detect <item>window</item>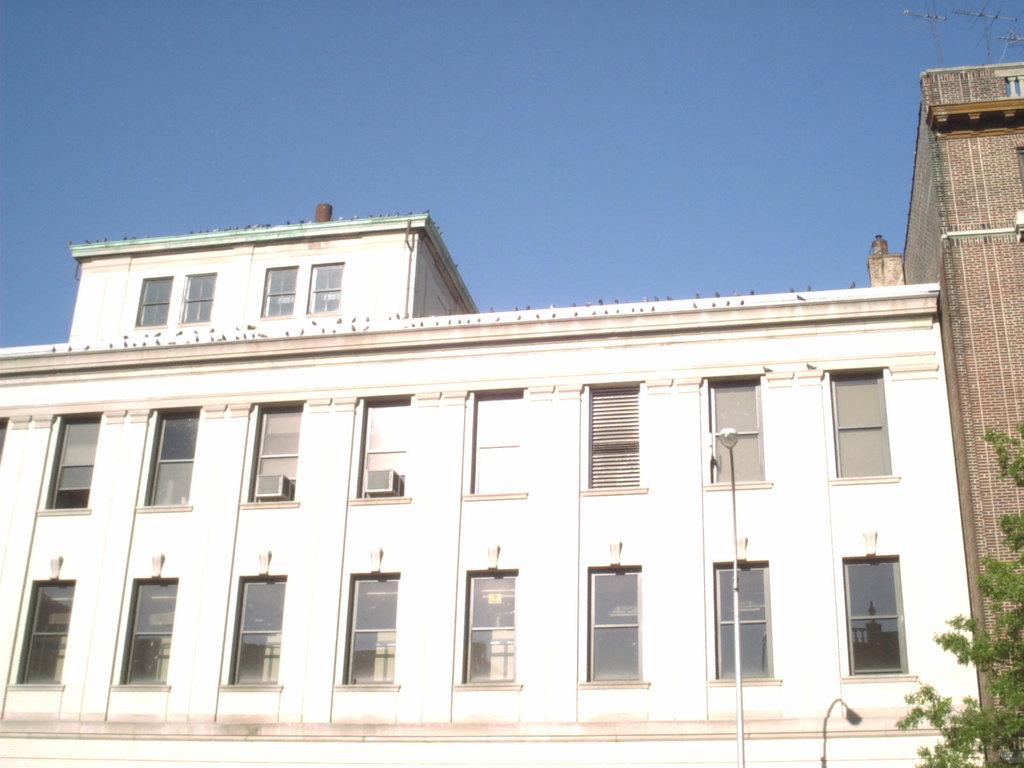
122:579:182:685
